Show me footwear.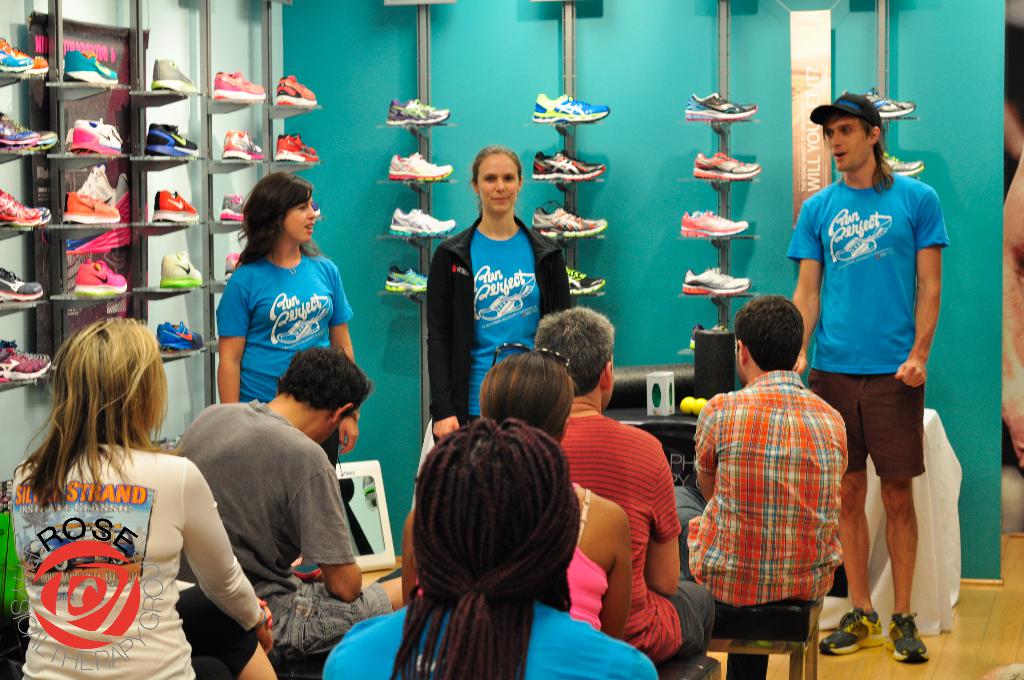
footwear is here: pyautogui.locateOnScreen(75, 118, 124, 150).
